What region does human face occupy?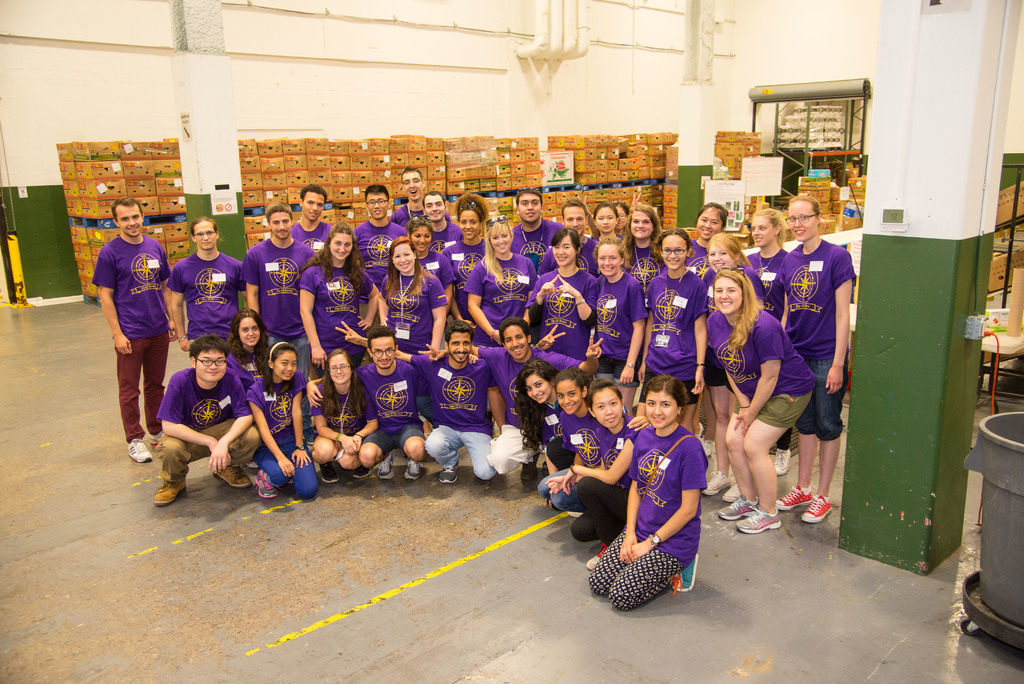
410/226/431/251.
